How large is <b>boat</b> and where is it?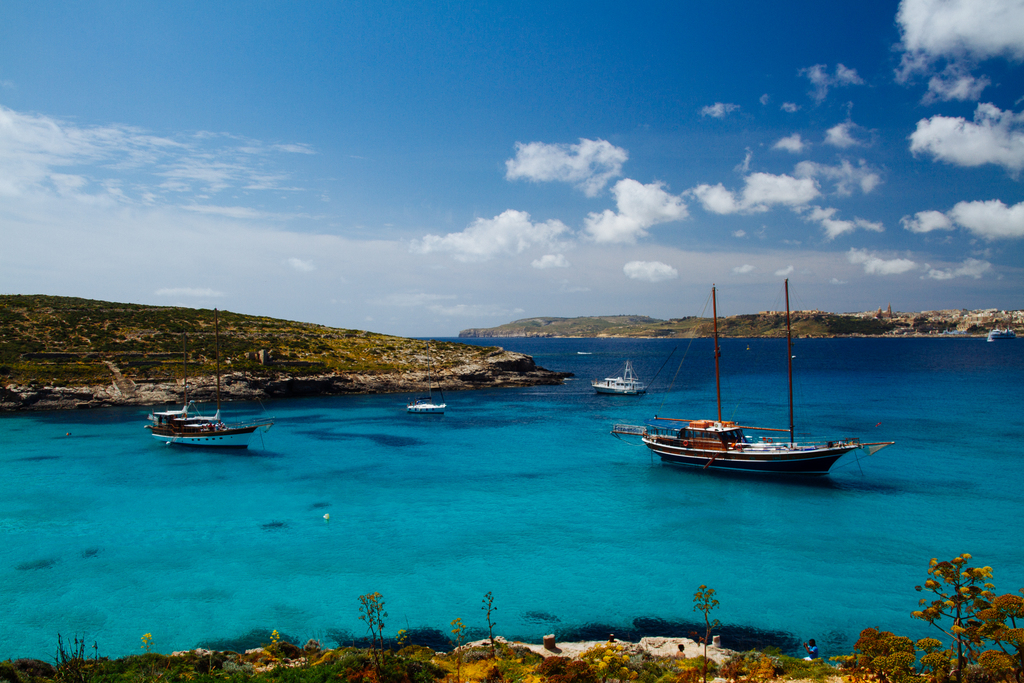
Bounding box: {"left": 145, "top": 306, "right": 265, "bottom": 456}.
